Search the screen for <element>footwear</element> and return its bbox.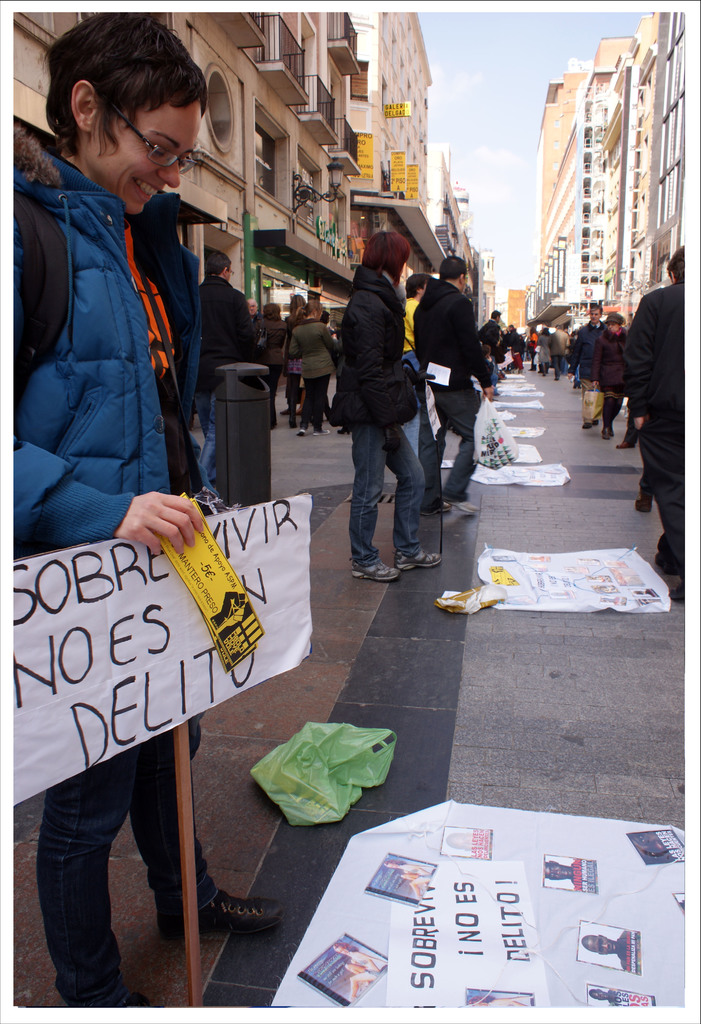
Found: BBox(602, 428, 608, 440).
